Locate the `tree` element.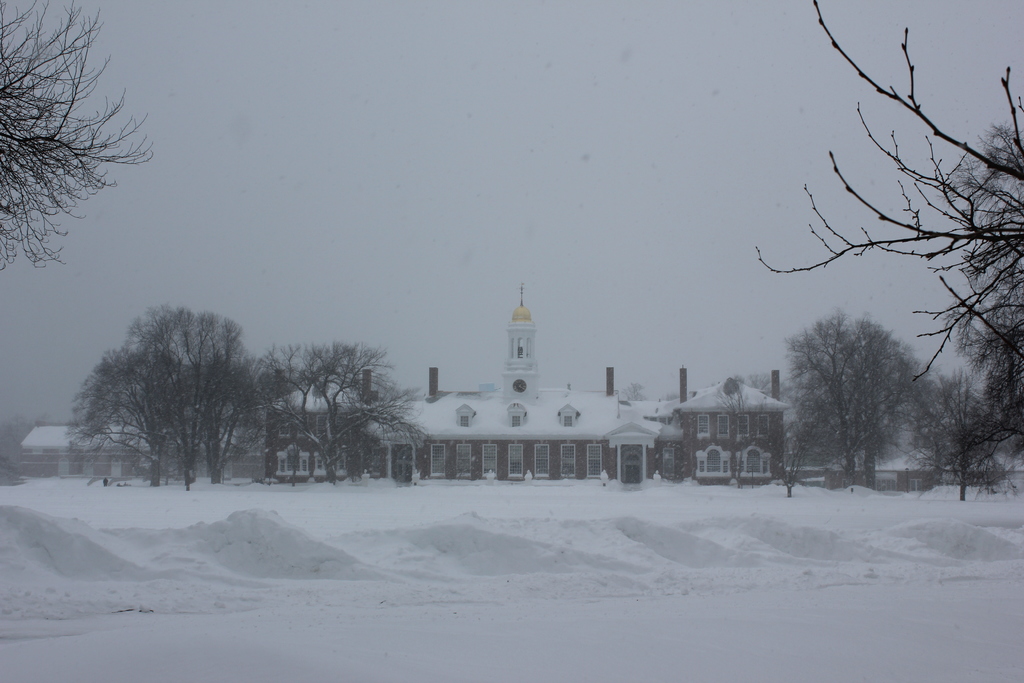
Element bbox: (796, 326, 913, 516).
